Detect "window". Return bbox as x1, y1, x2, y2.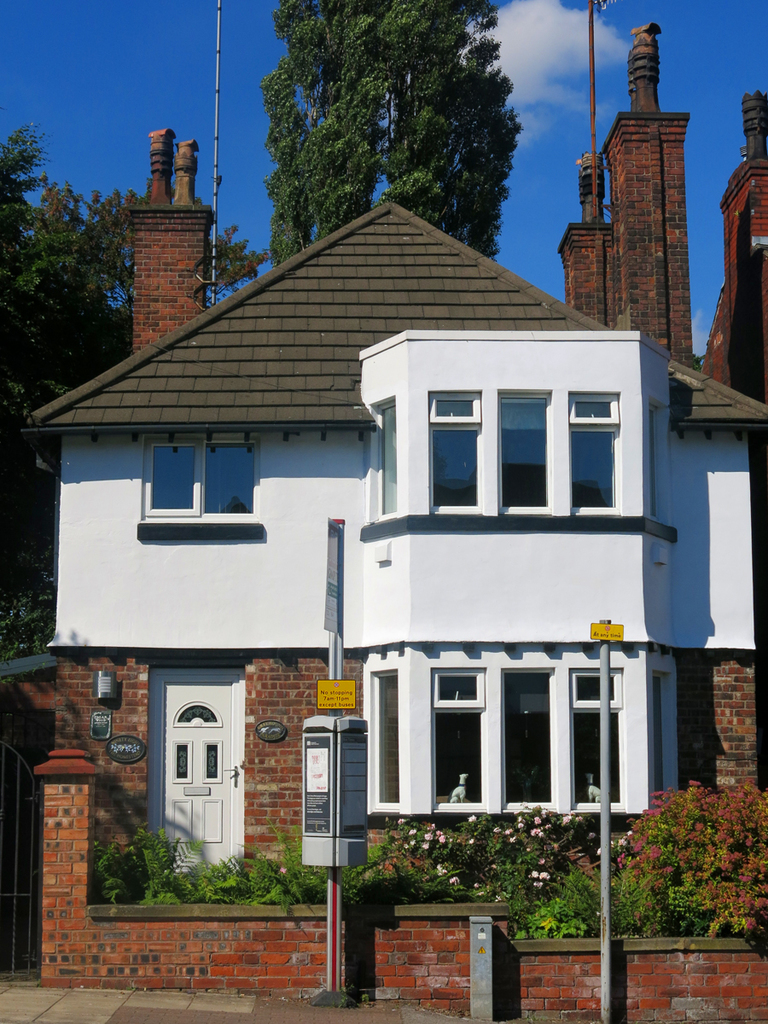
567, 665, 625, 812.
